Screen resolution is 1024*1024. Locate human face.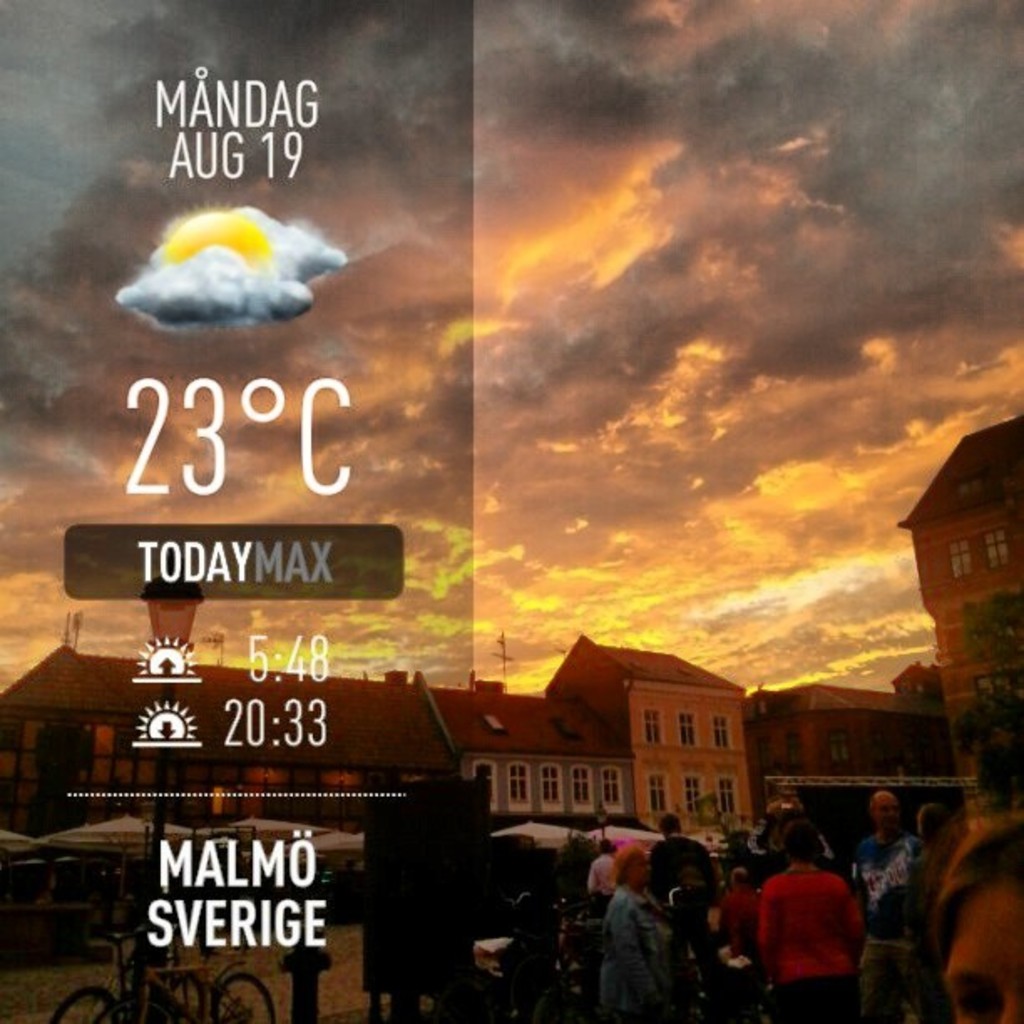
(942,877,1022,1022).
